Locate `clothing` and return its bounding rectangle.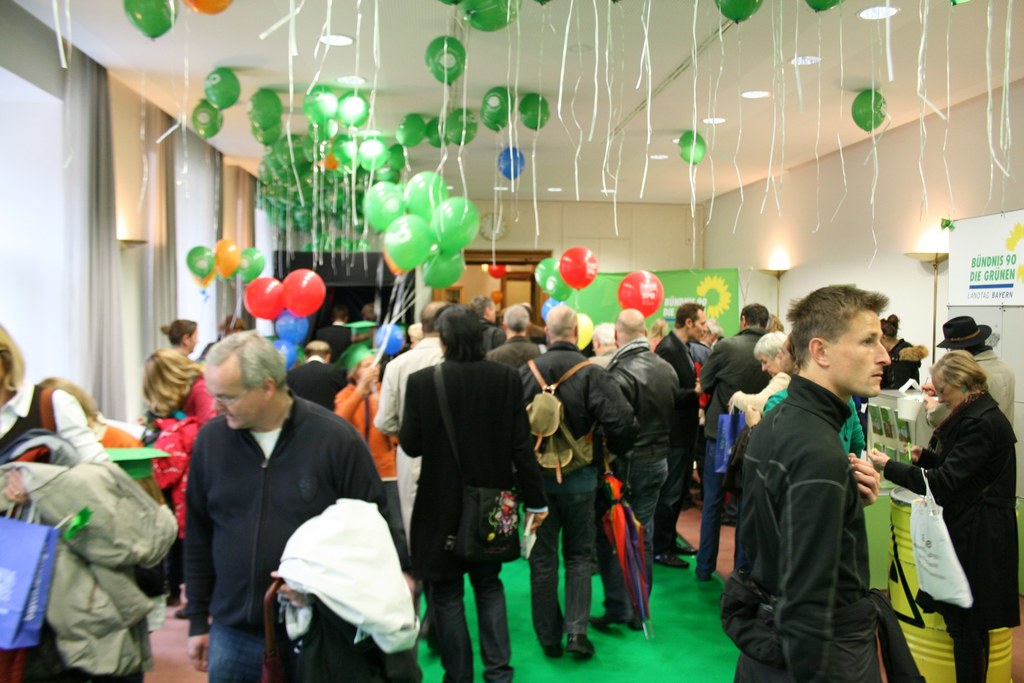
[x1=875, y1=337, x2=922, y2=393].
